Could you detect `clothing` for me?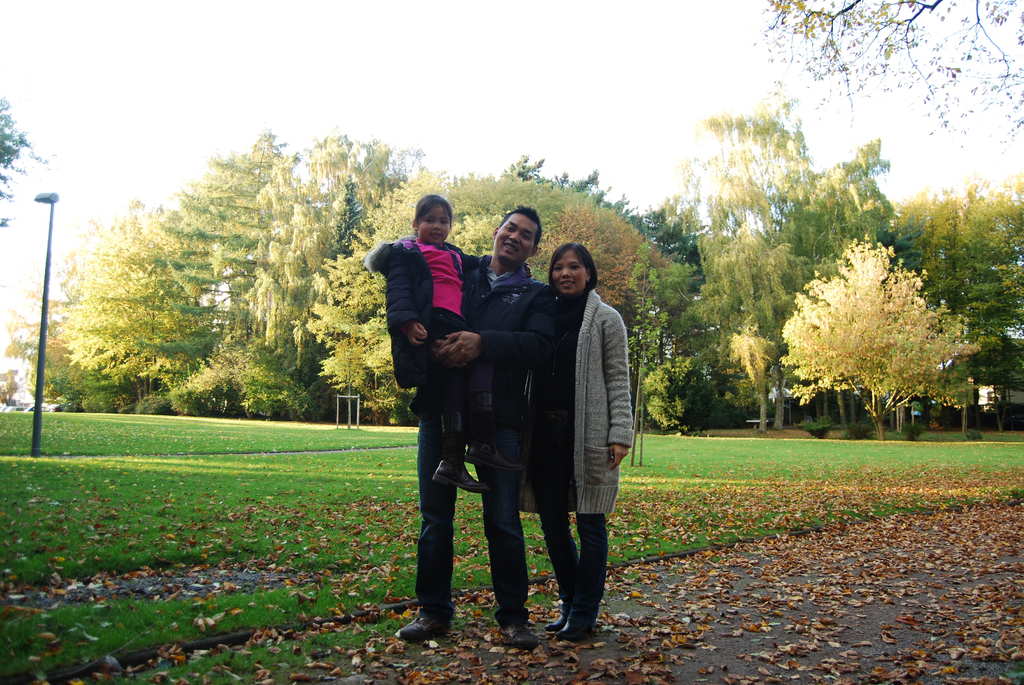
Detection result: detection(522, 288, 643, 614).
